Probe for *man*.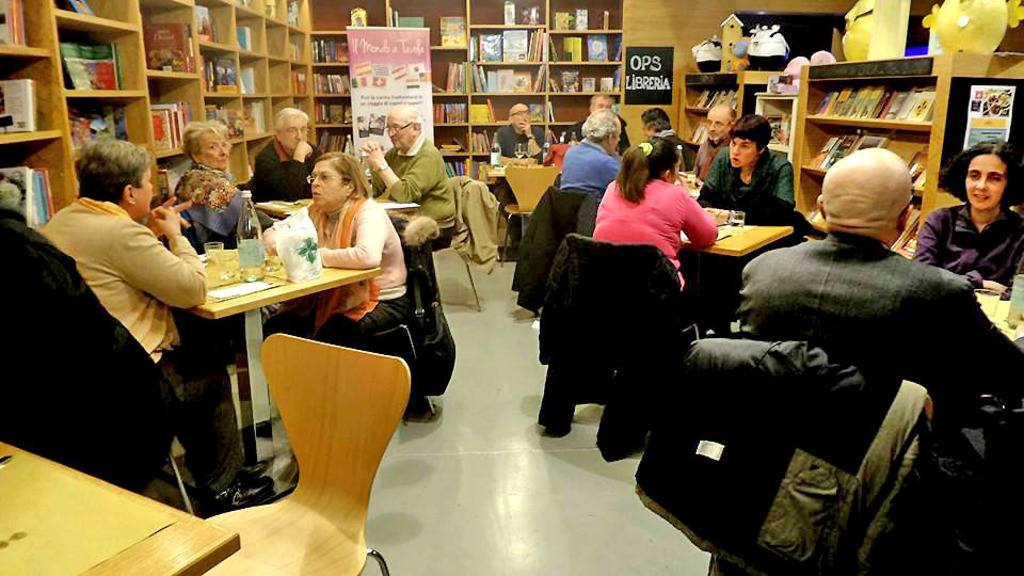
Probe result: <box>492,107,551,241</box>.
